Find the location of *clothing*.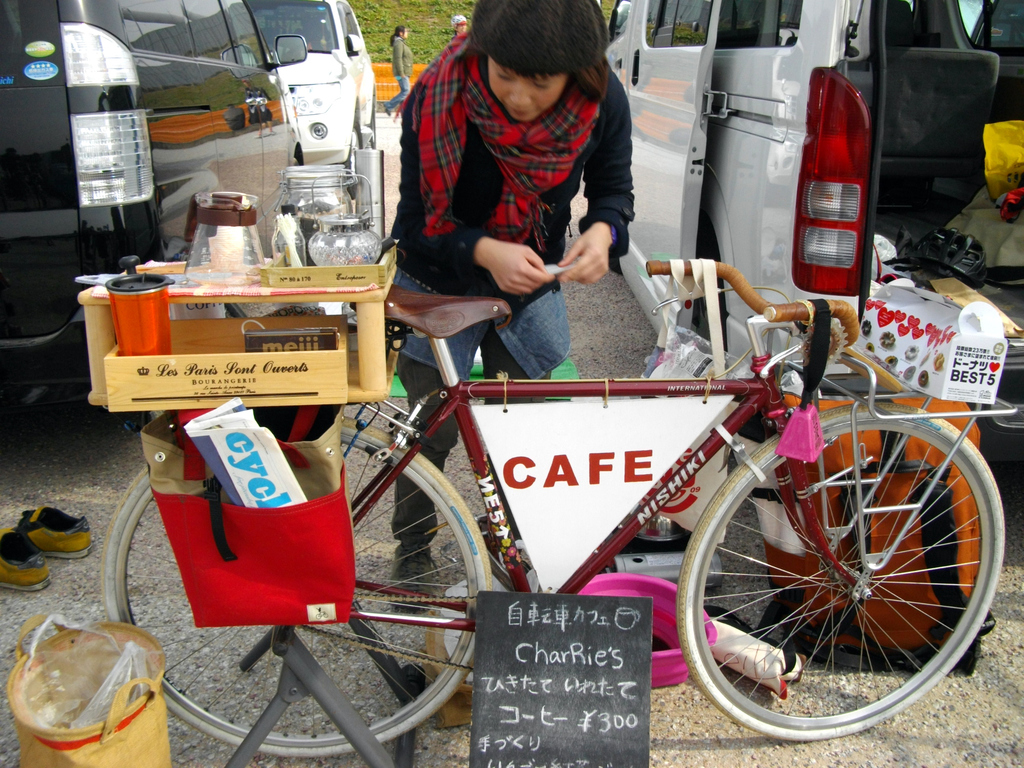
Location: bbox=[371, 33, 637, 549].
